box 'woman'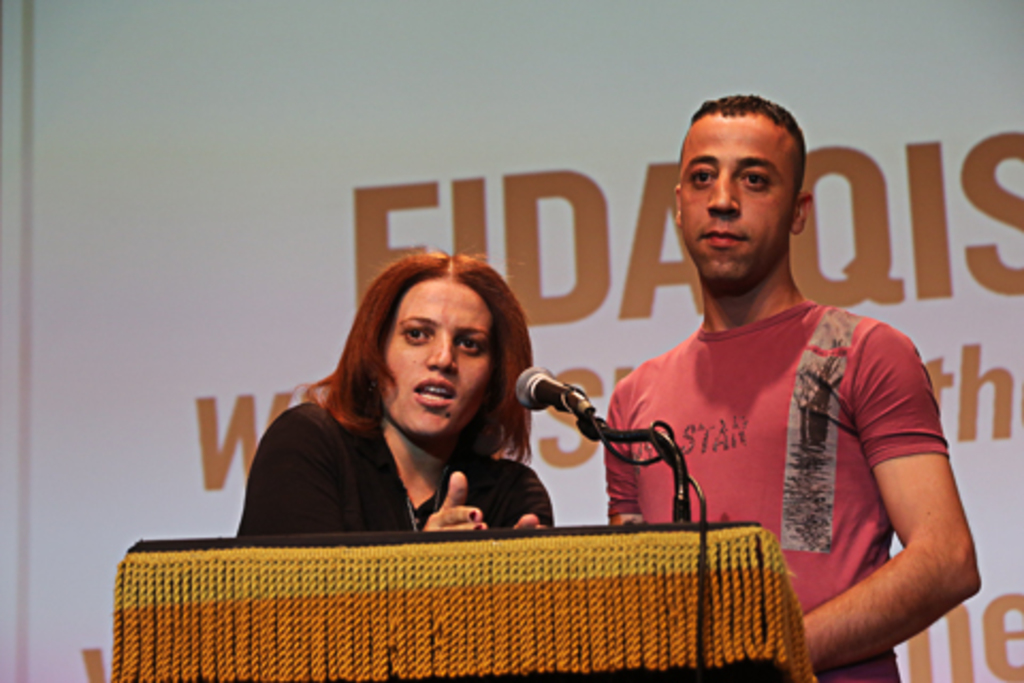
<region>269, 254, 627, 585</region>
